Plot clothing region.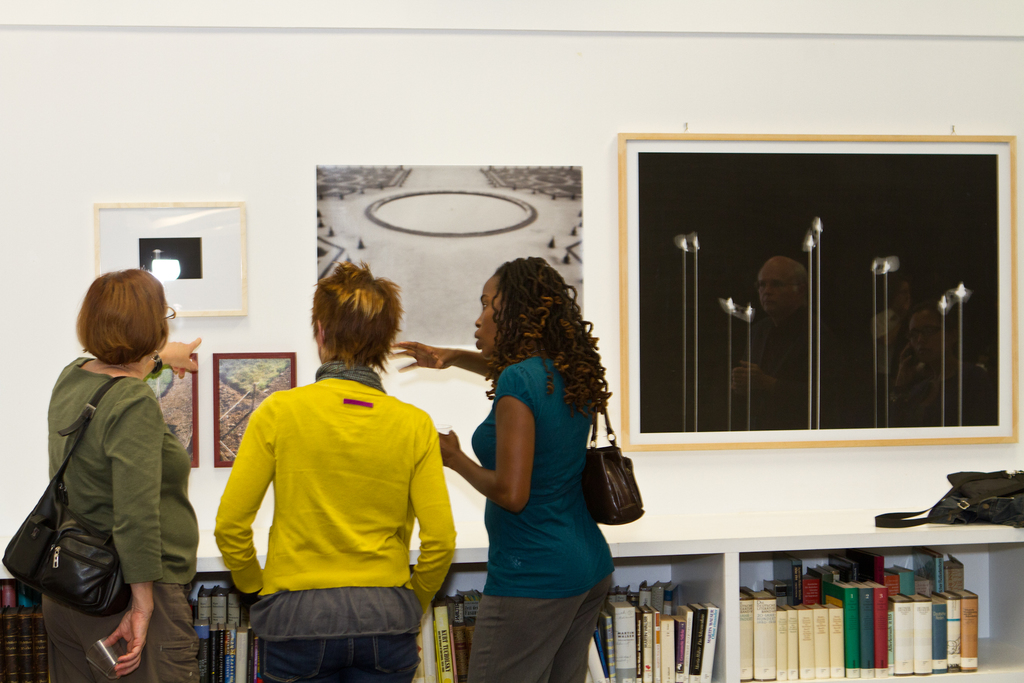
Plotted at BBox(463, 350, 612, 682).
